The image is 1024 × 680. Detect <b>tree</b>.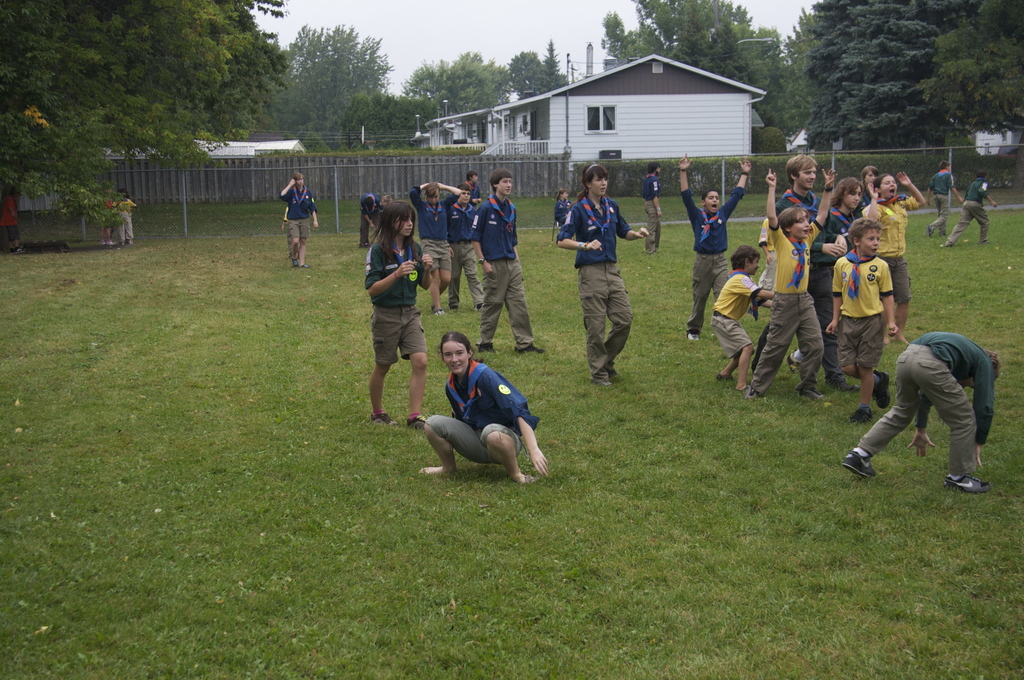
Detection: Rect(771, 0, 831, 150).
